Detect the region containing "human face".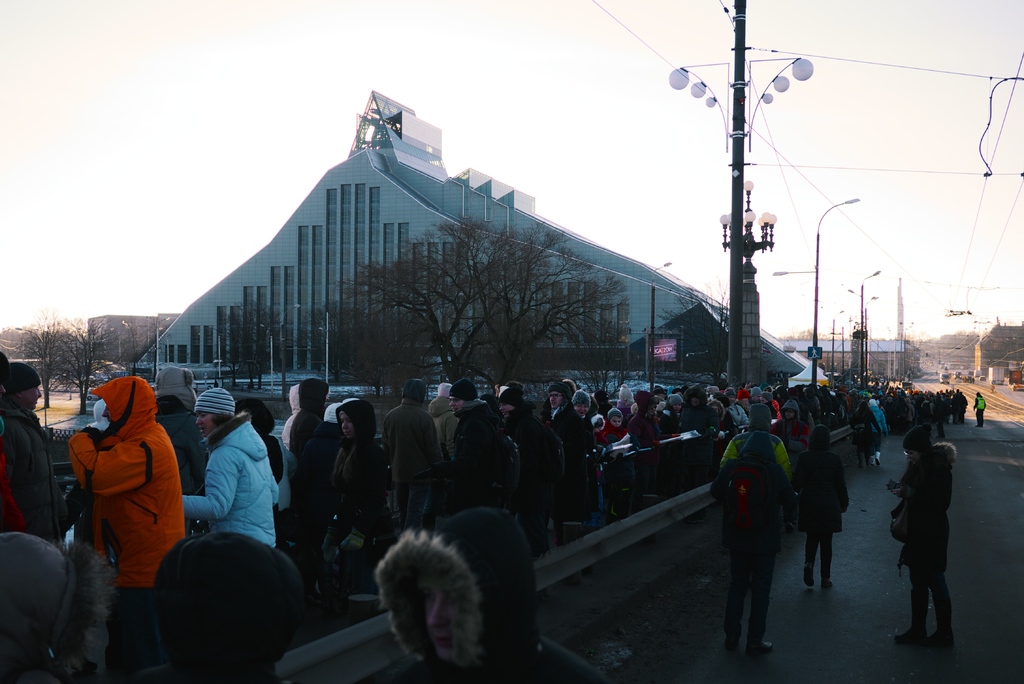
select_region(550, 390, 564, 410).
